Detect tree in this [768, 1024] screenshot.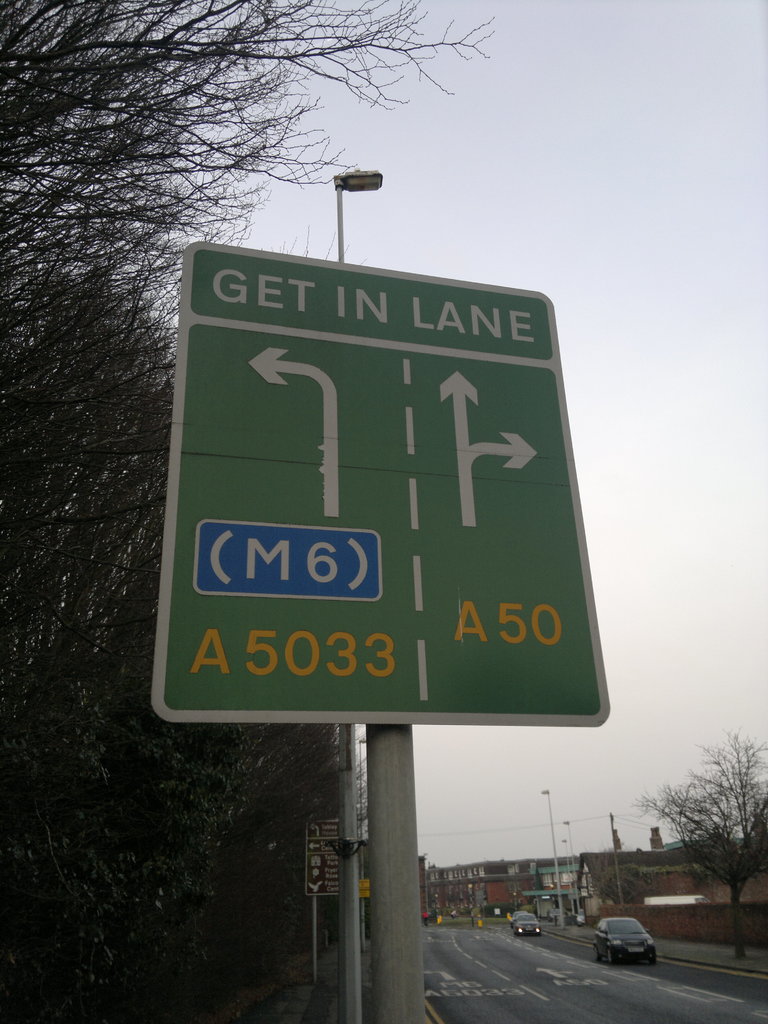
Detection: bbox=(637, 730, 763, 955).
